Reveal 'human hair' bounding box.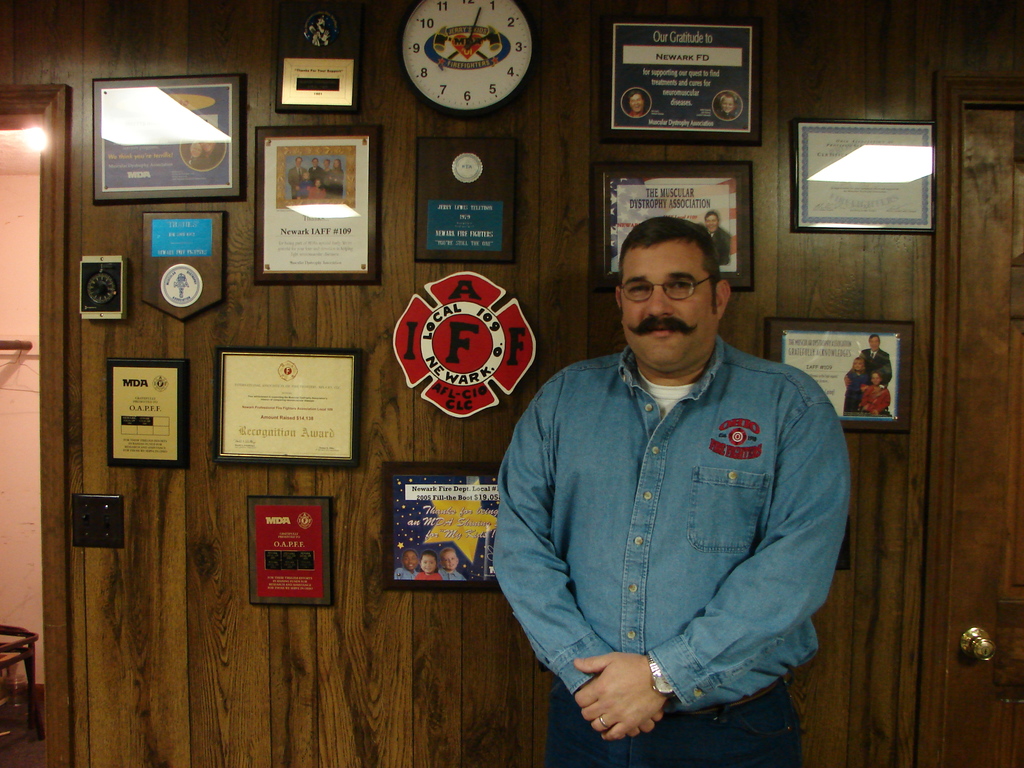
Revealed: box(616, 215, 733, 311).
